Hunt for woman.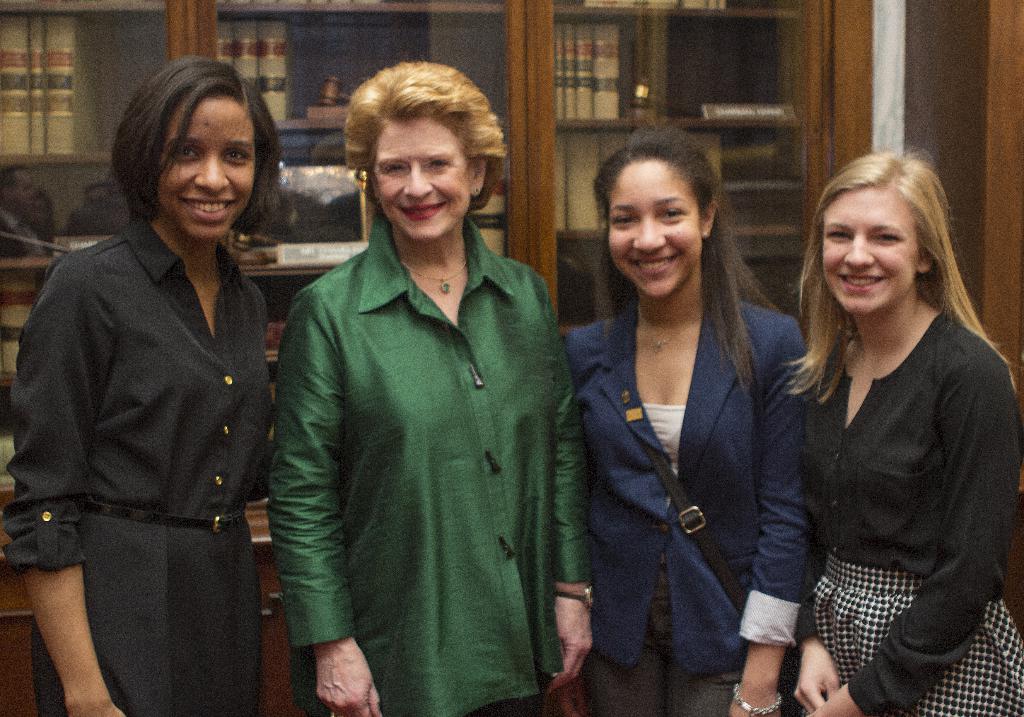
Hunted down at region(265, 58, 595, 716).
